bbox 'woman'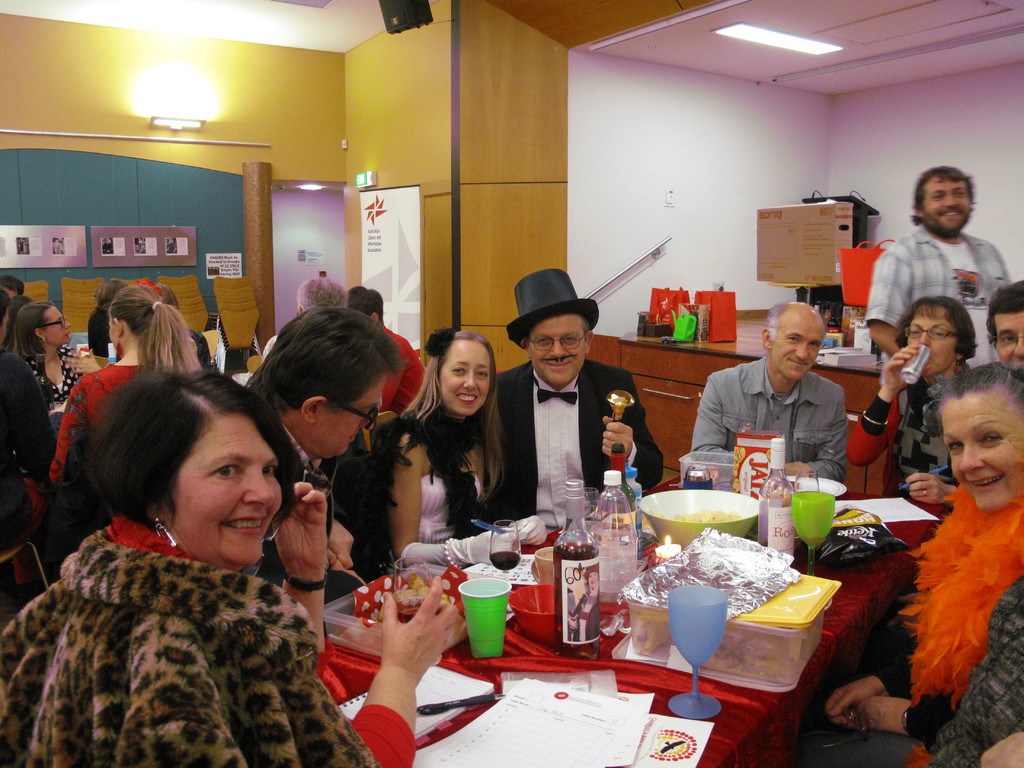
x1=0 y1=347 x2=65 y2=602
